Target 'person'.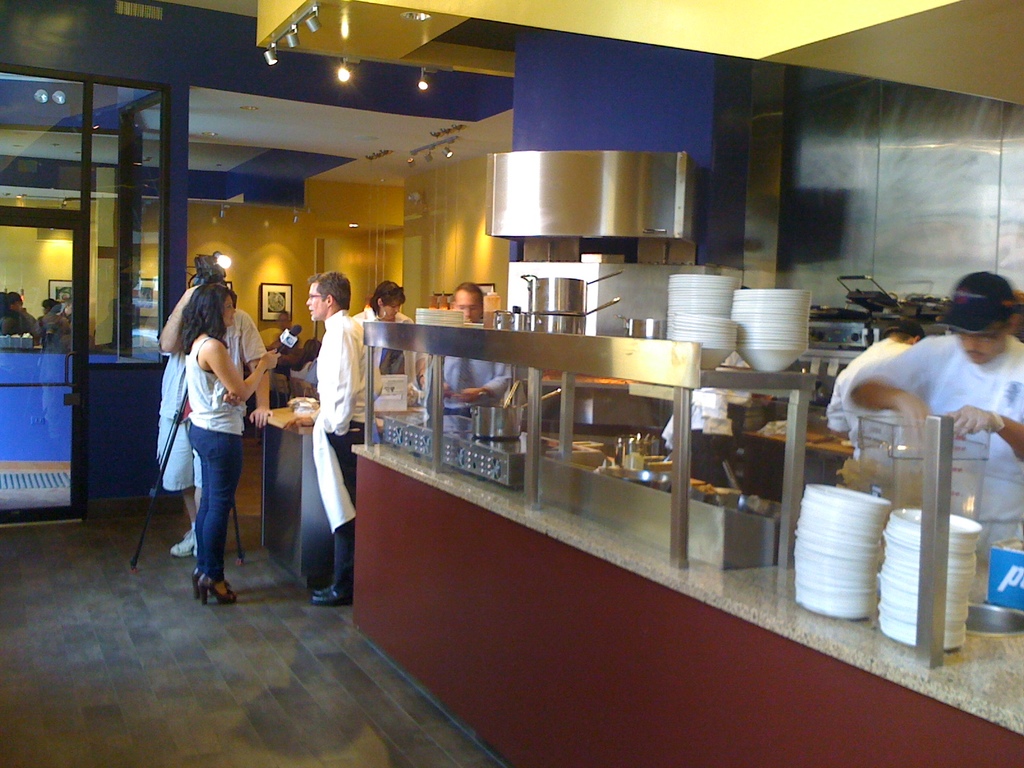
Target region: pyautogui.locateOnScreen(289, 336, 318, 380).
